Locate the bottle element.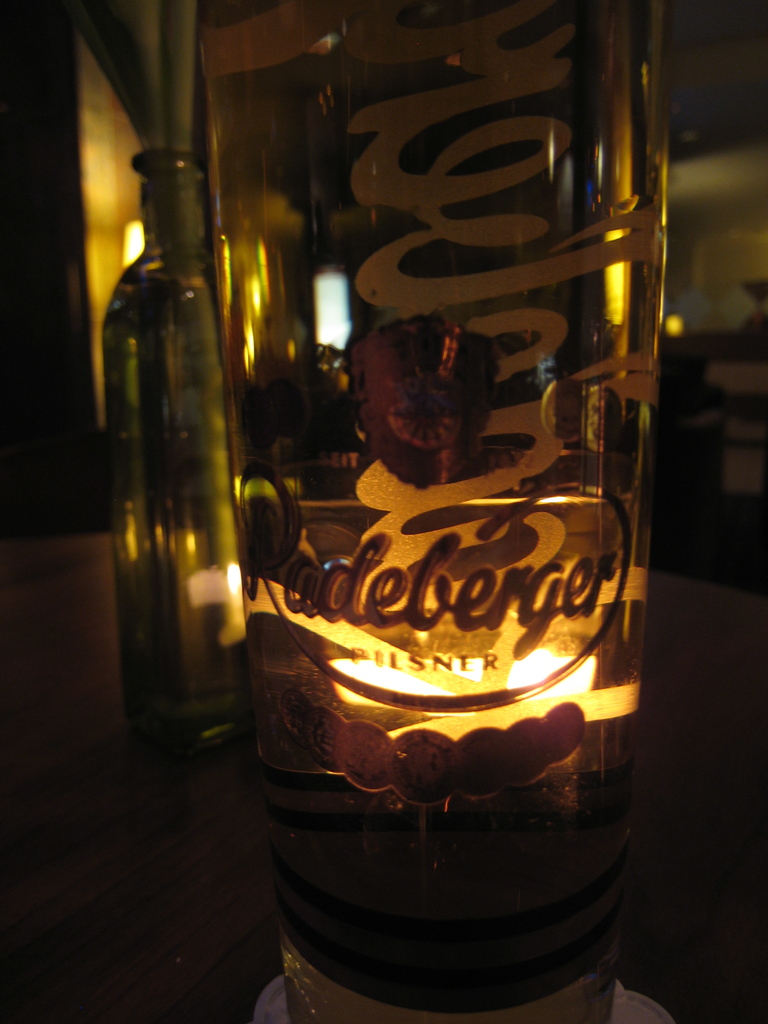
Element bbox: bbox(211, 52, 676, 986).
